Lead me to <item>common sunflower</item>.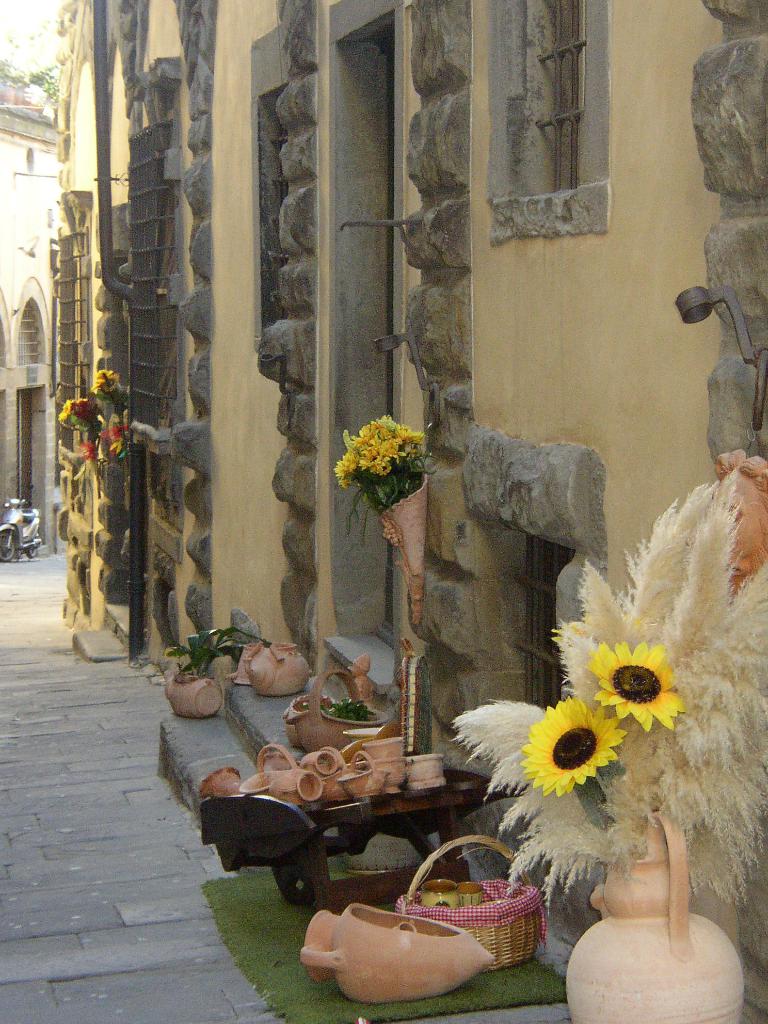
Lead to x1=525 y1=710 x2=623 y2=804.
